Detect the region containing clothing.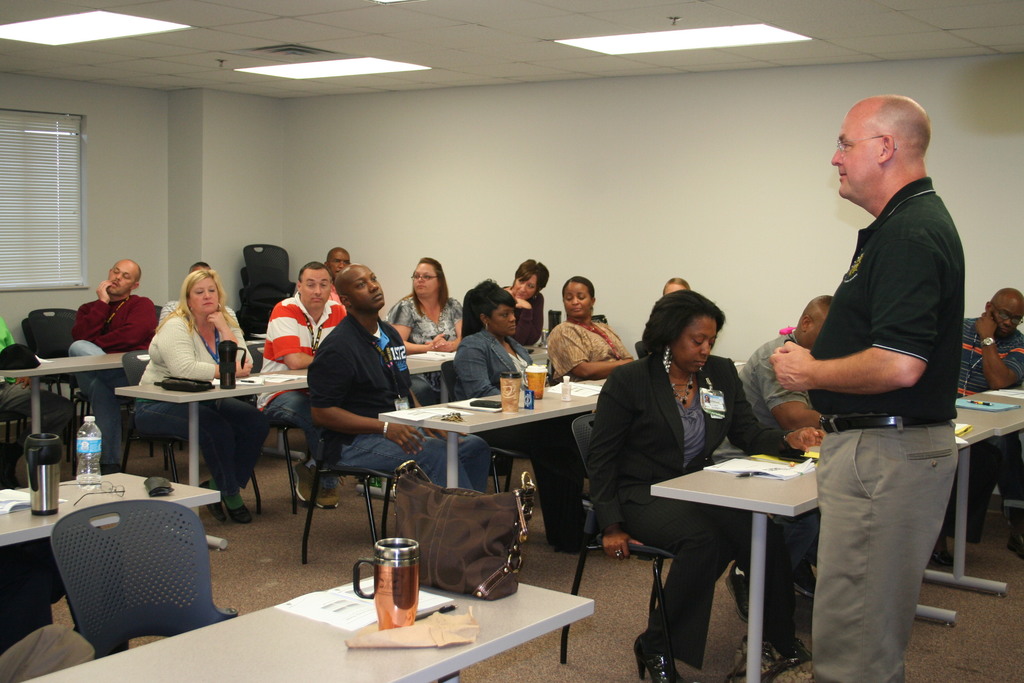
locate(584, 353, 803, 675).
